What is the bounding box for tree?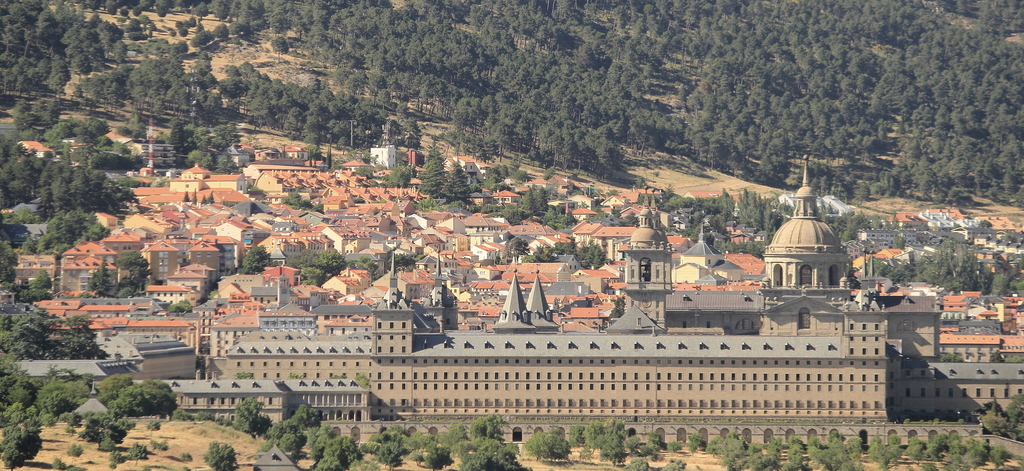
locate(32, 211, 100, 257).
